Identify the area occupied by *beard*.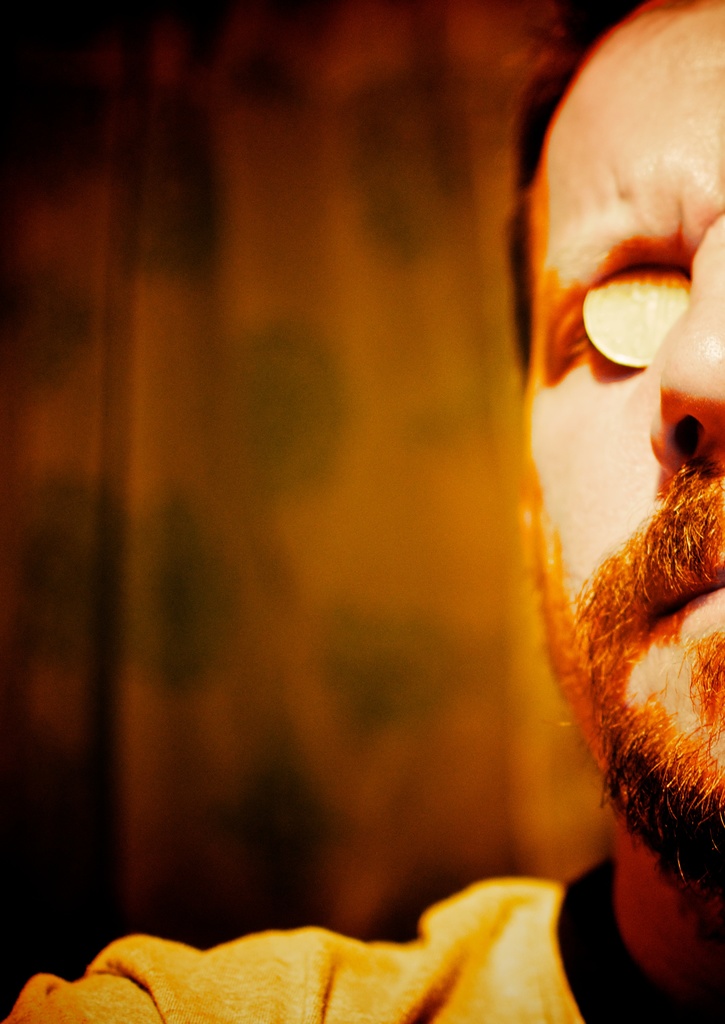
Area: box(598, 628, 724, 931).
